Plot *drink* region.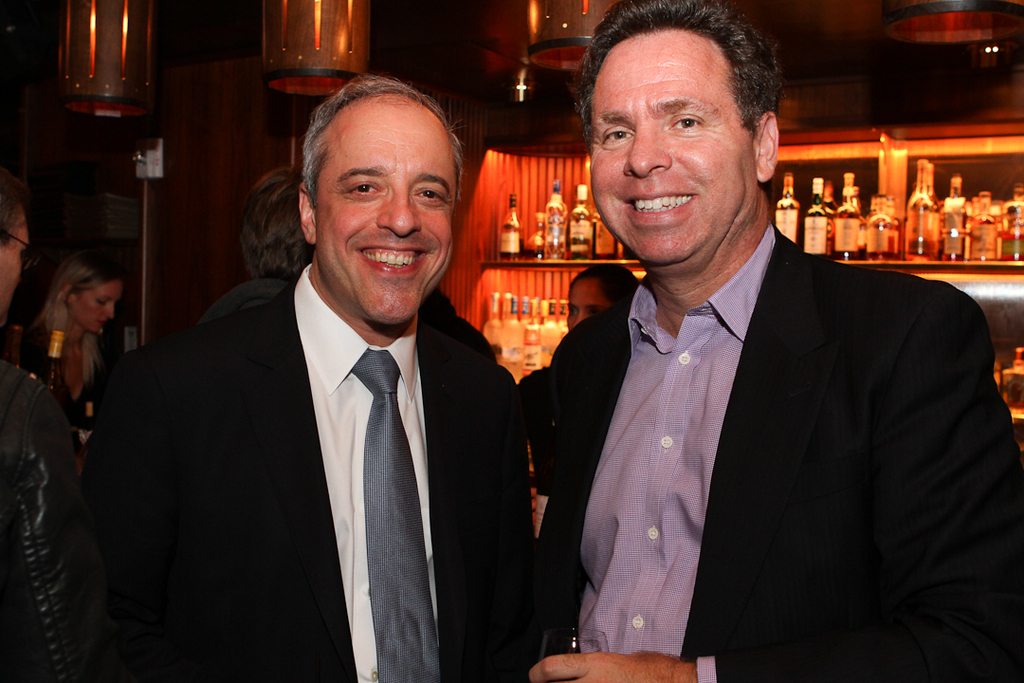
Plotted at (523,300,538,374).
